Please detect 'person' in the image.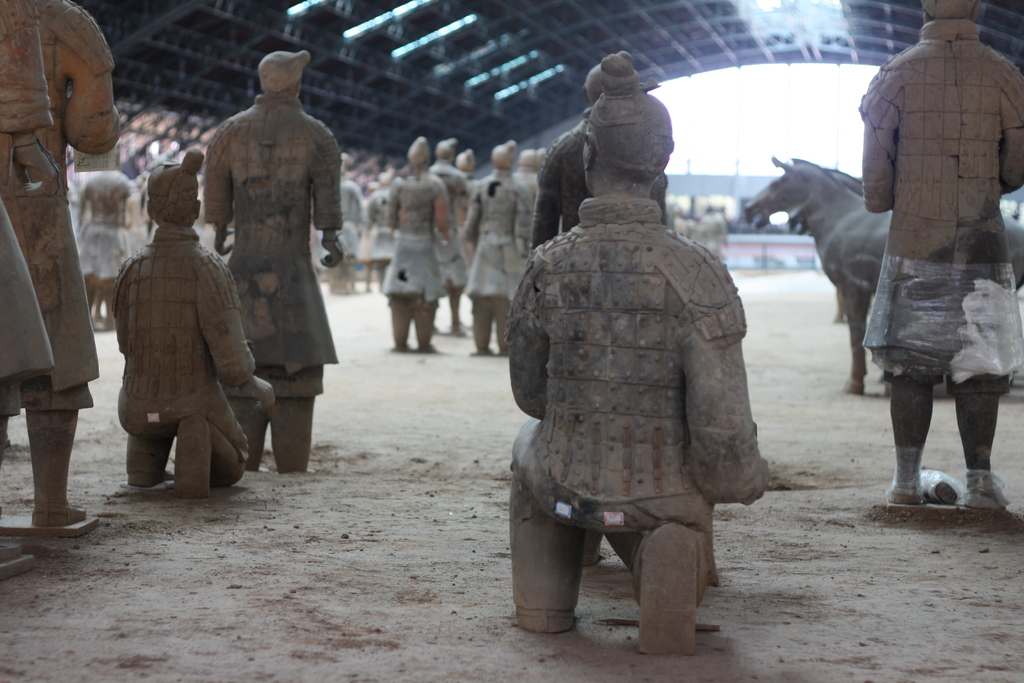
{"left": 460, "top": 138, "right": 467, "bottom": 277}.
